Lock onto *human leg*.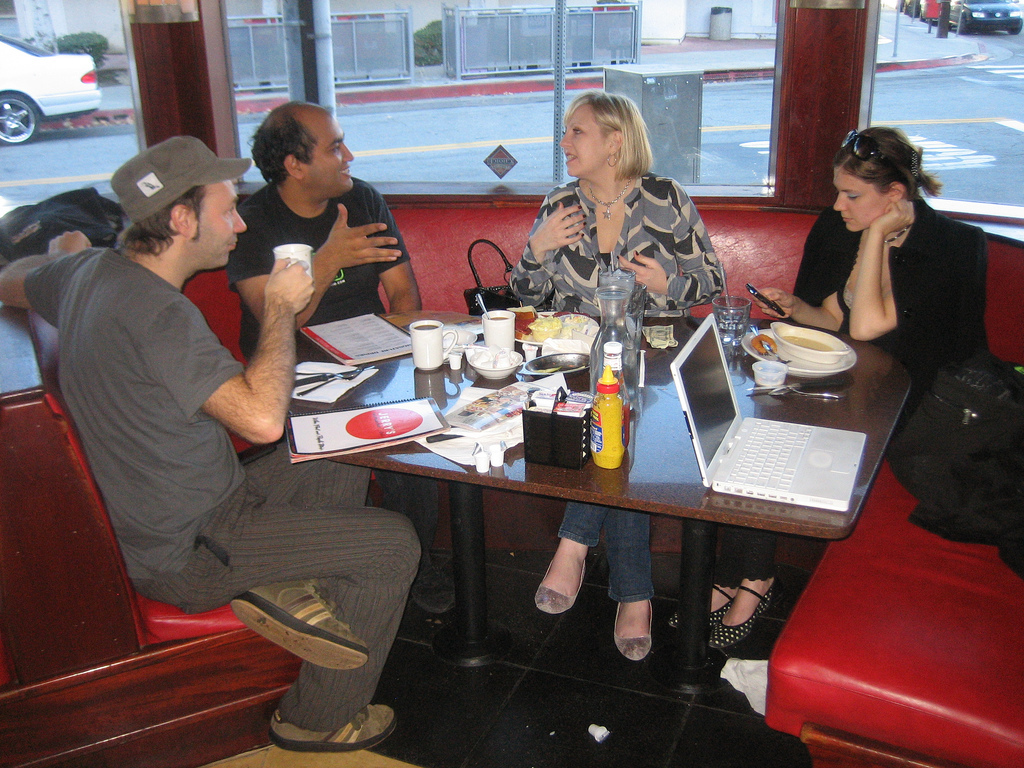
Locked: <region>532, 506, 607, 614</region>.
